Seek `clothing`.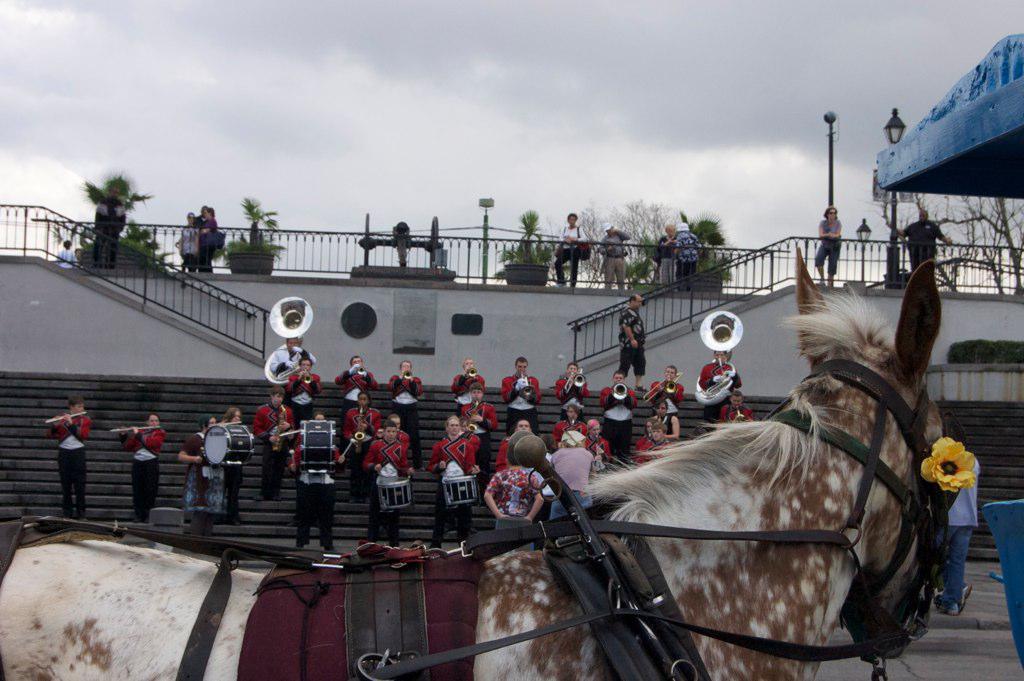
bbox=(700, 363, 738, 429).
